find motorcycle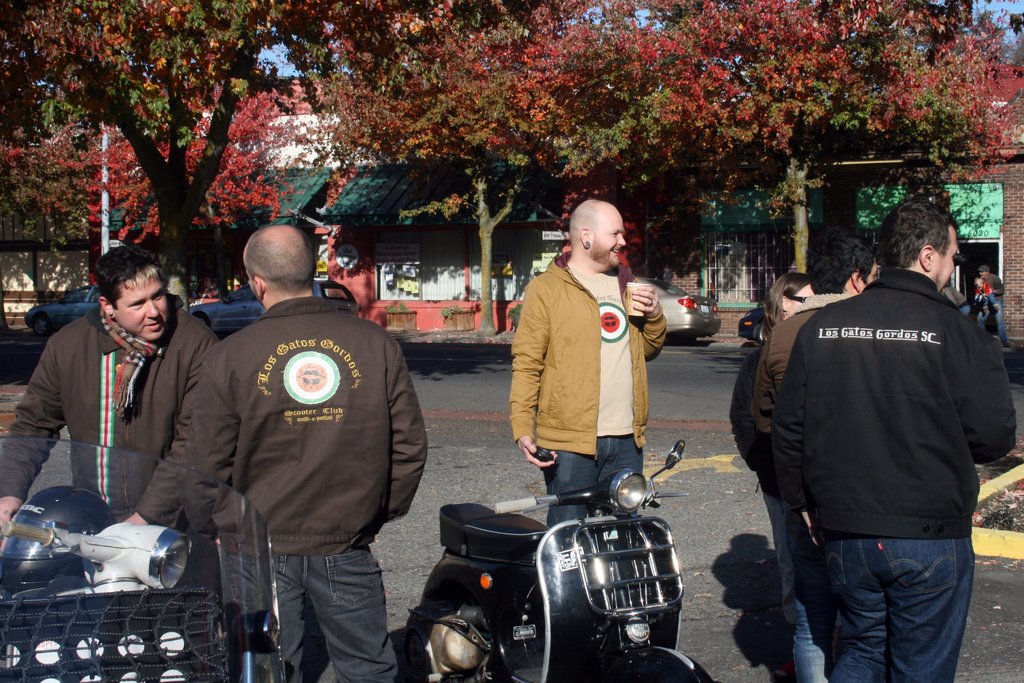
region(404, 434, 690, 682)
